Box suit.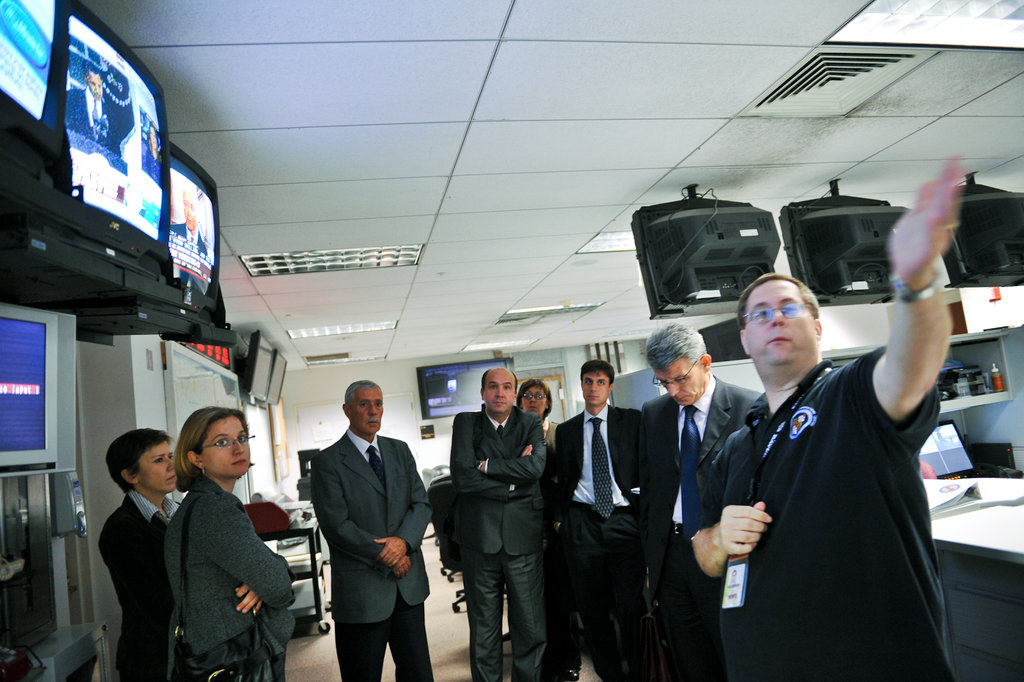
[159, 477, 296, 681].
